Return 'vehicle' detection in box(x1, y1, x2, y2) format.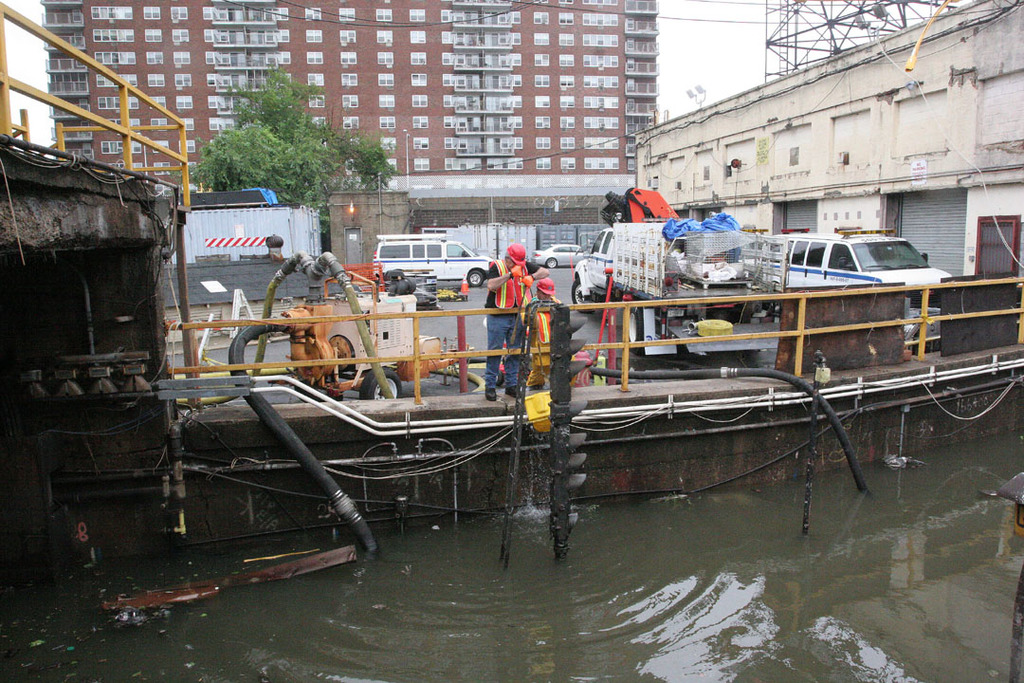
box(530, 246, 591, 270).
